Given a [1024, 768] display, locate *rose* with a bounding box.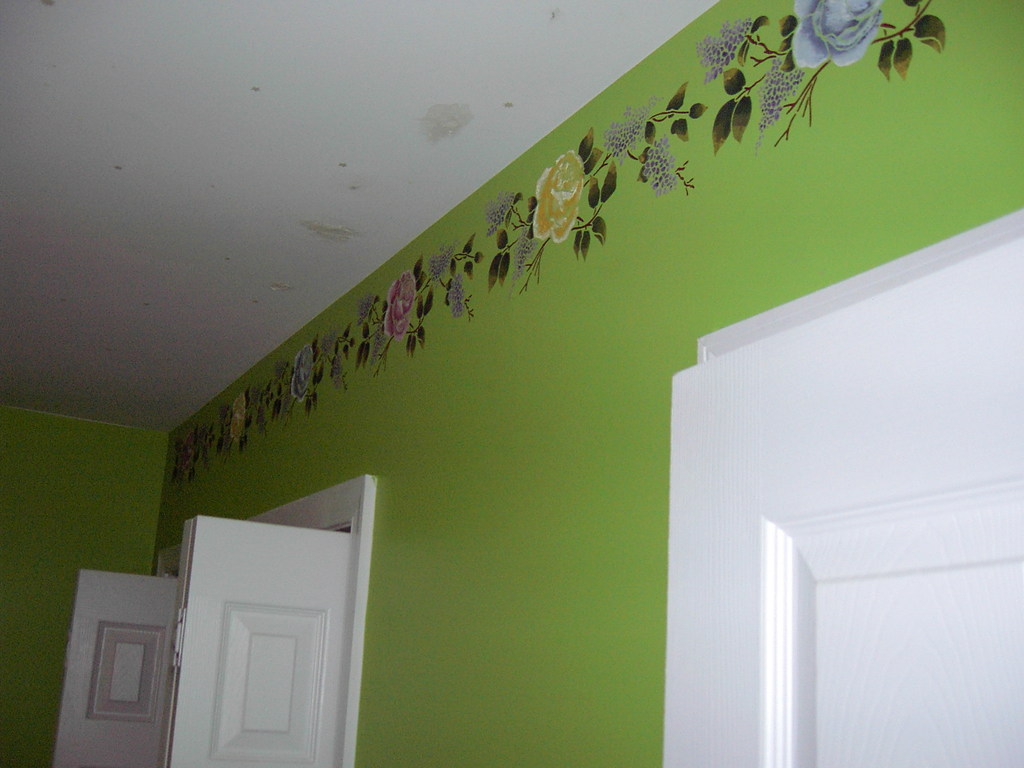
Located: select_region(290, 338, 317, 401).
